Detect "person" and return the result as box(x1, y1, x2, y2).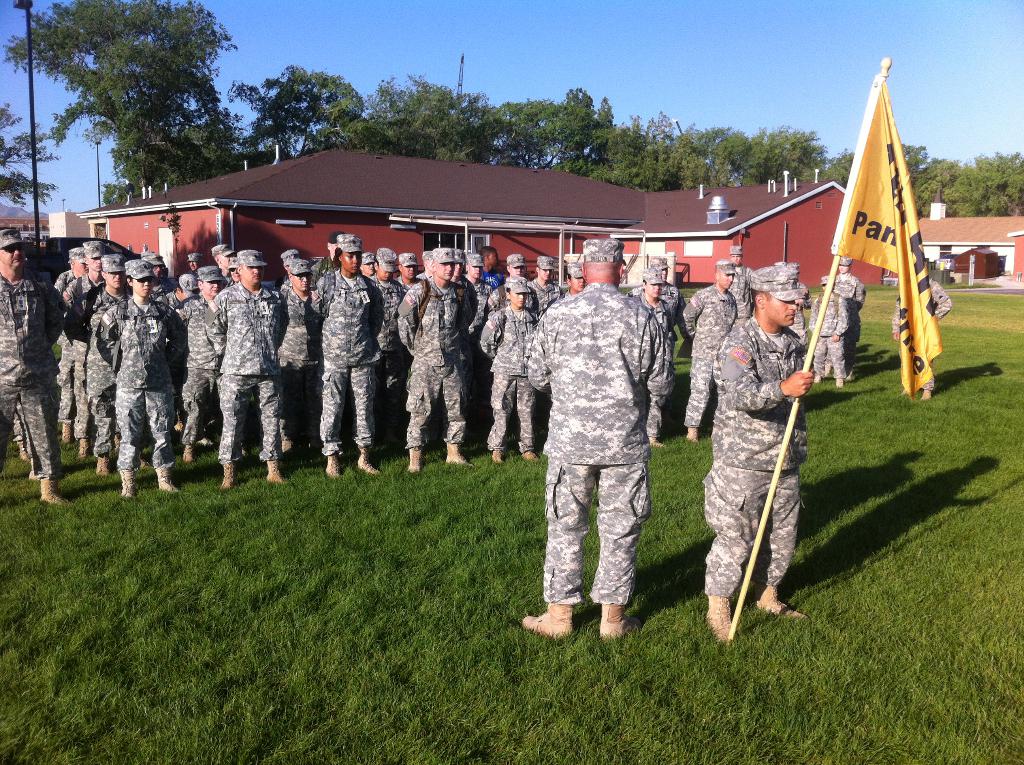
box(477, 271, 541, 467).
